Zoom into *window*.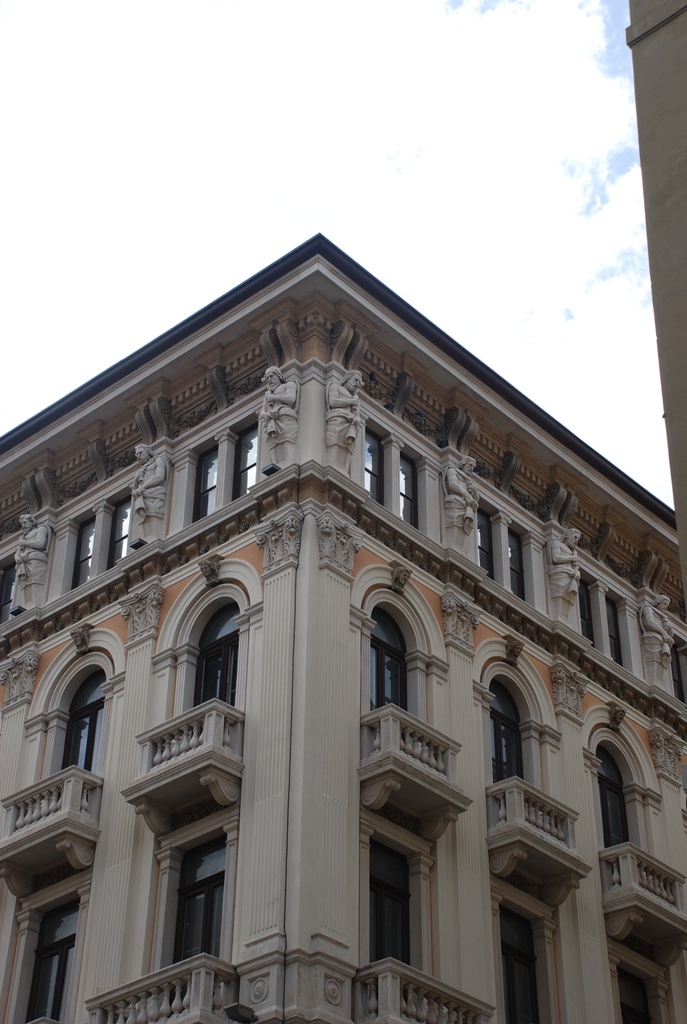
Zoom target: left=374, top=644, right=406, bottom=709.
